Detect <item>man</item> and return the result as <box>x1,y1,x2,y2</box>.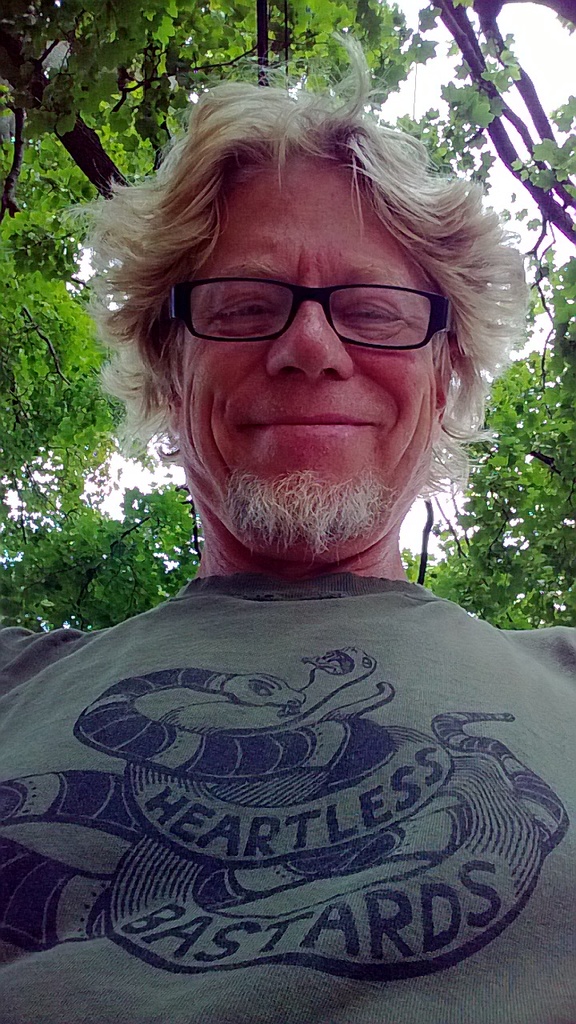
<box>8,64,575,985</box>.
